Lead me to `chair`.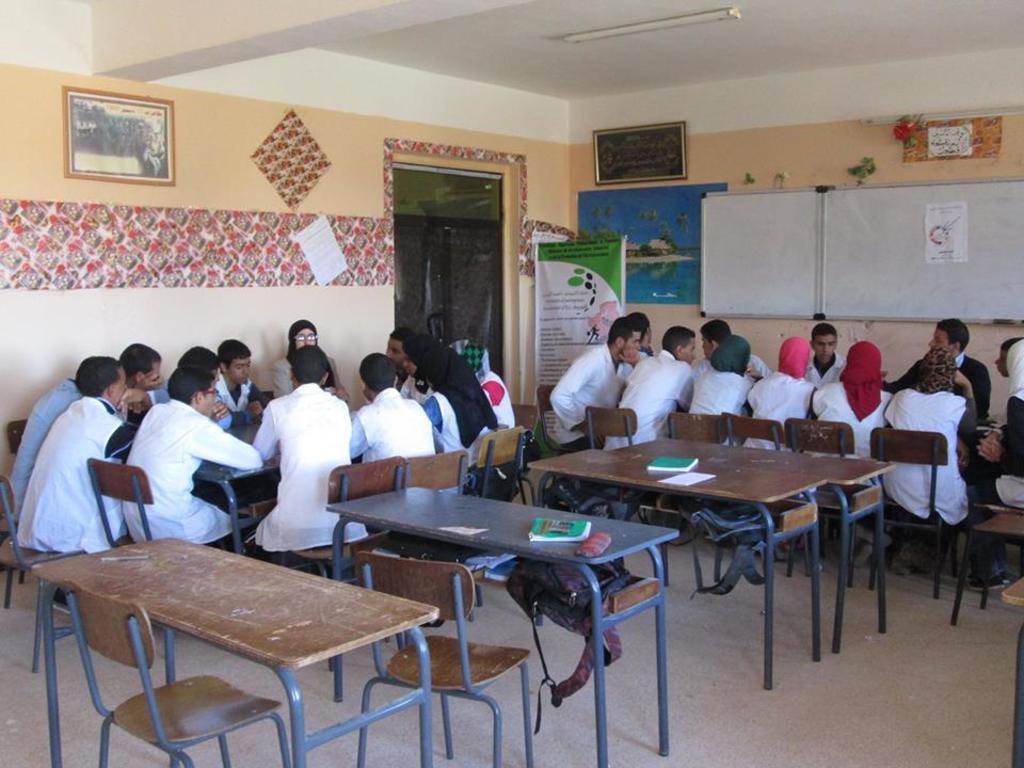
Lead to rect(347, 550, 535, 767).
